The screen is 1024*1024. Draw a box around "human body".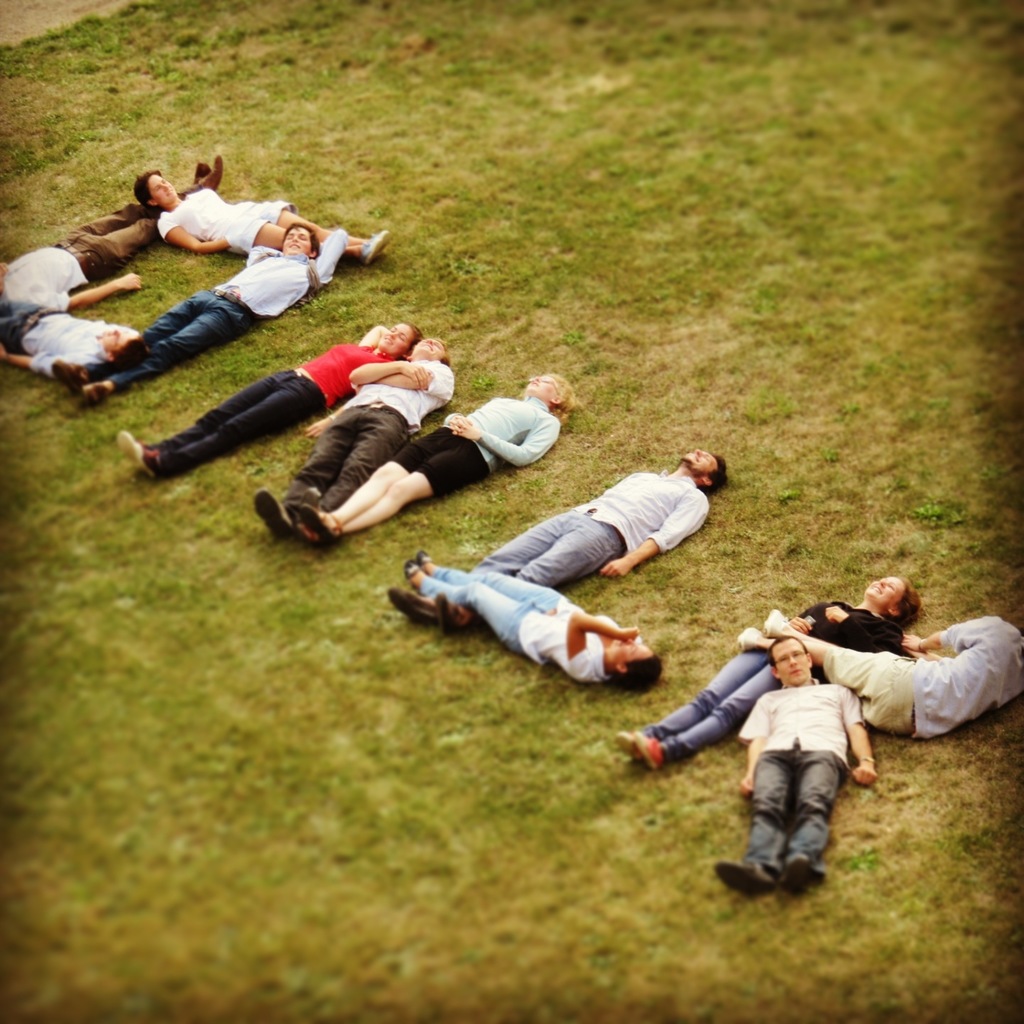
<region>0, 156, 225, 314</region>.
